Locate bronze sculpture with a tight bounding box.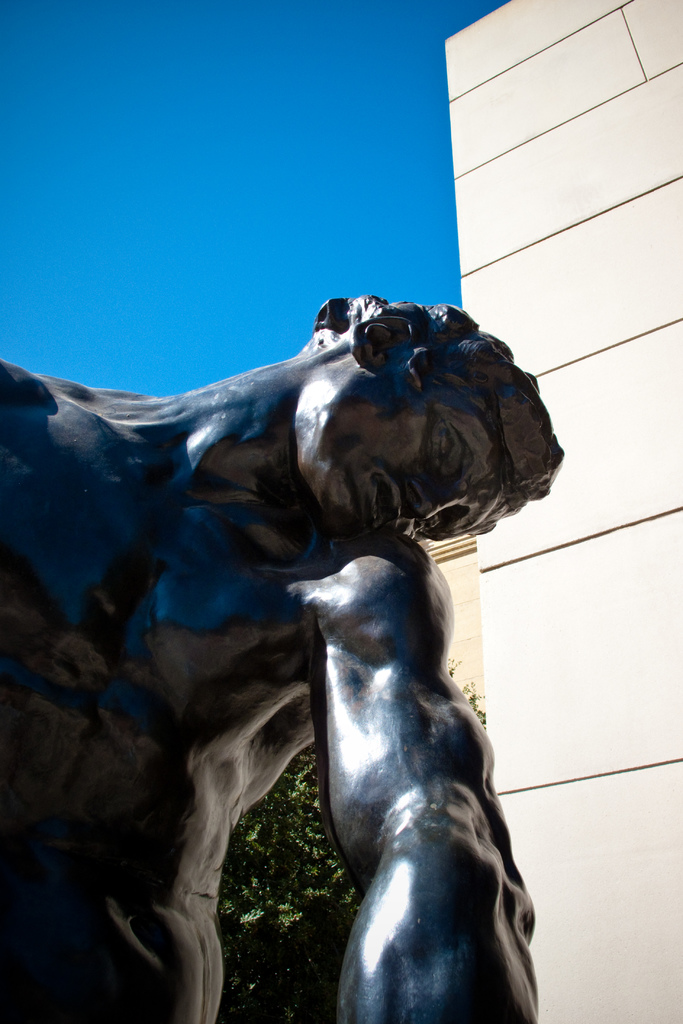
box(0, 292, 563, 1023).
